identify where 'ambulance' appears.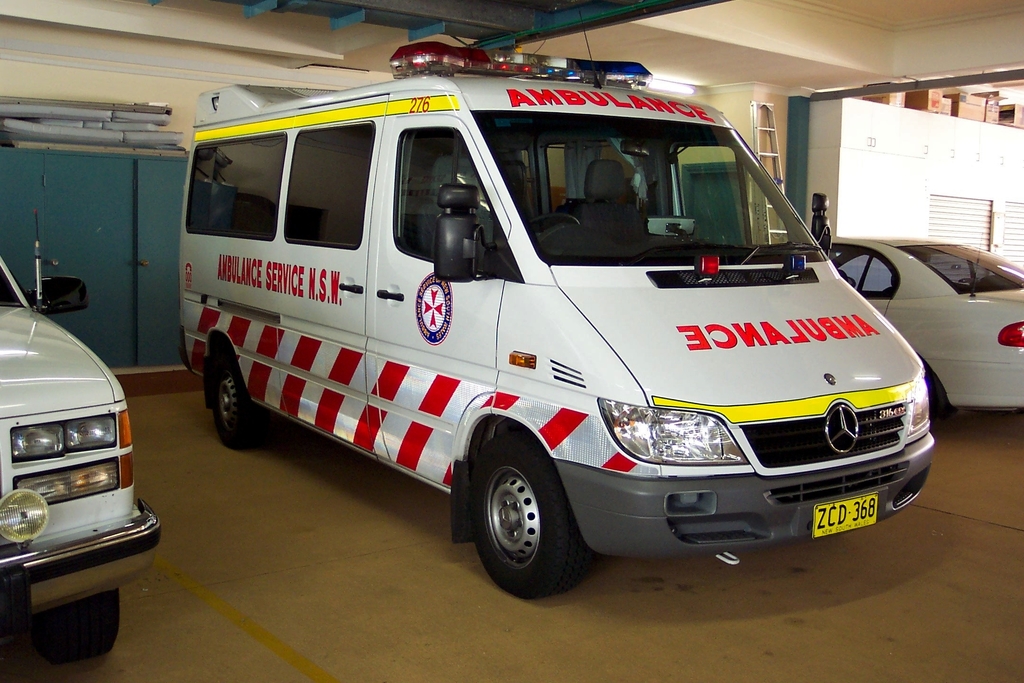
Appears at left=177, top=13, right=938, bottom=601.
